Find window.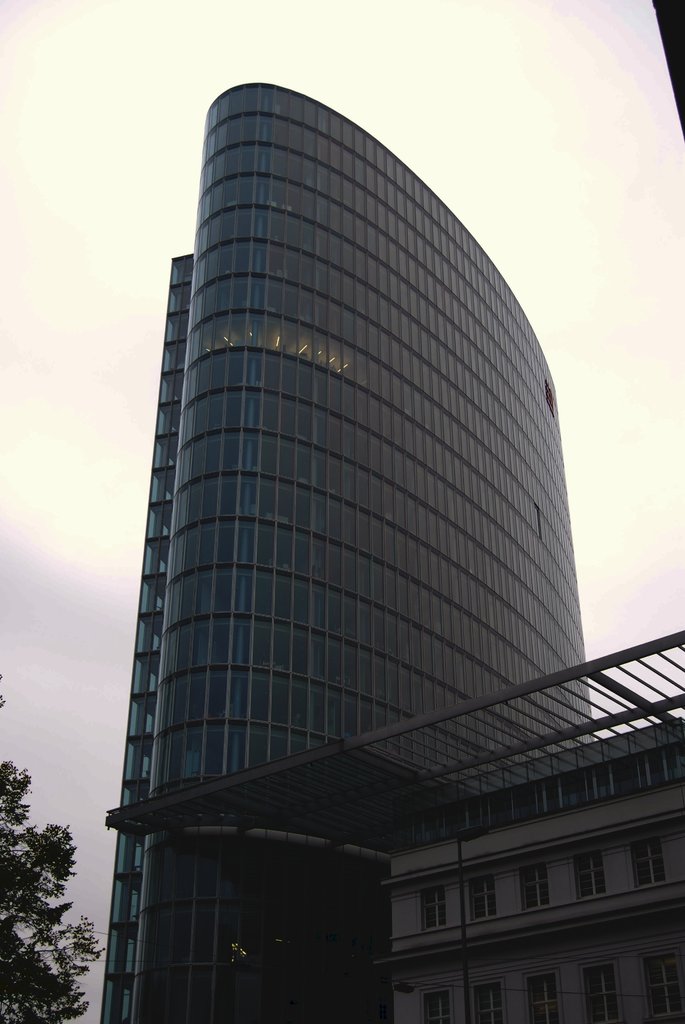
crop(576, 970, 625, 1022).
